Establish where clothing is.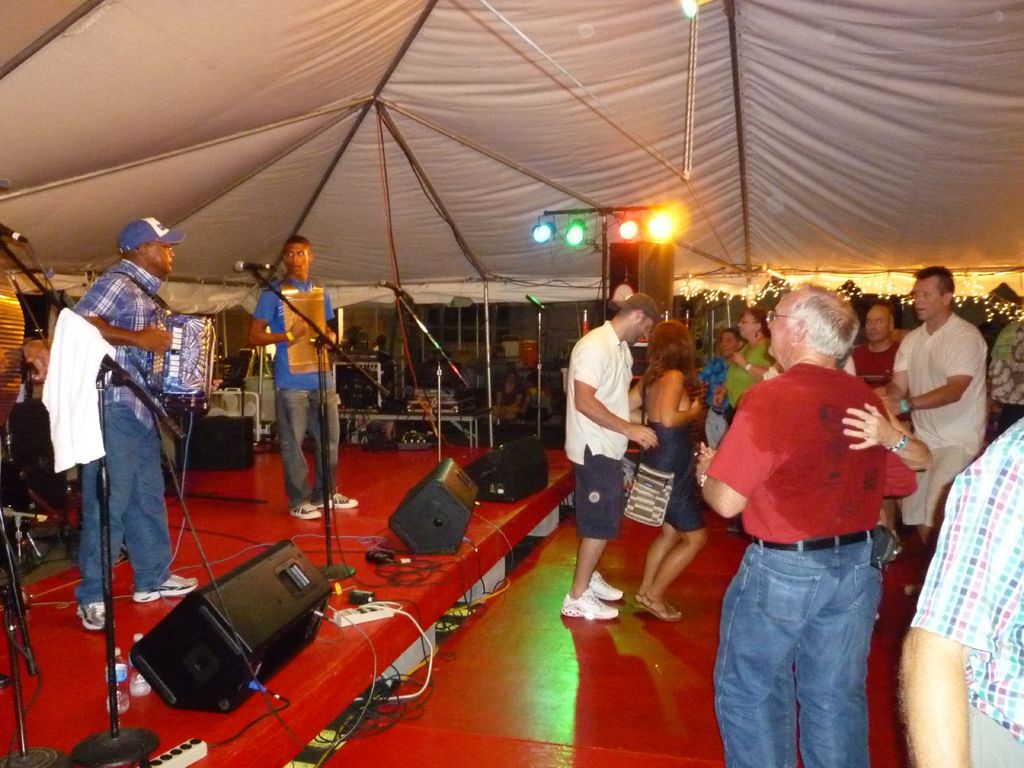
Established at x1=698, y1=351, x2=732, y2=410.
